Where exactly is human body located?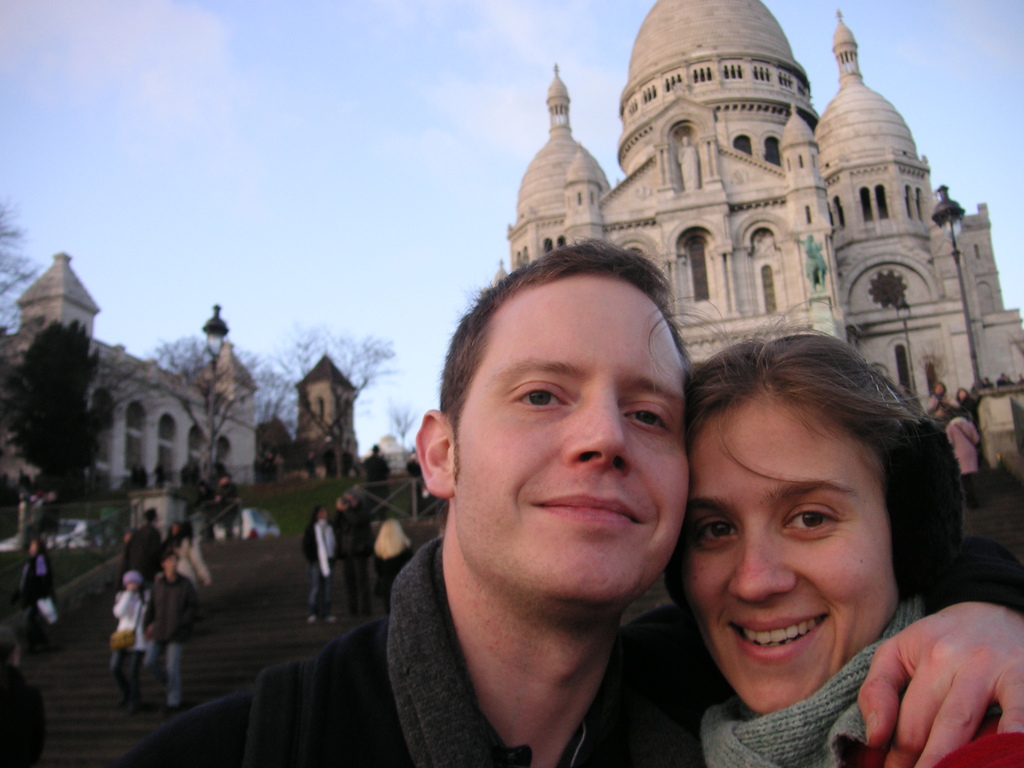
Its bounding box is box=[149, 574, 201, 710].
